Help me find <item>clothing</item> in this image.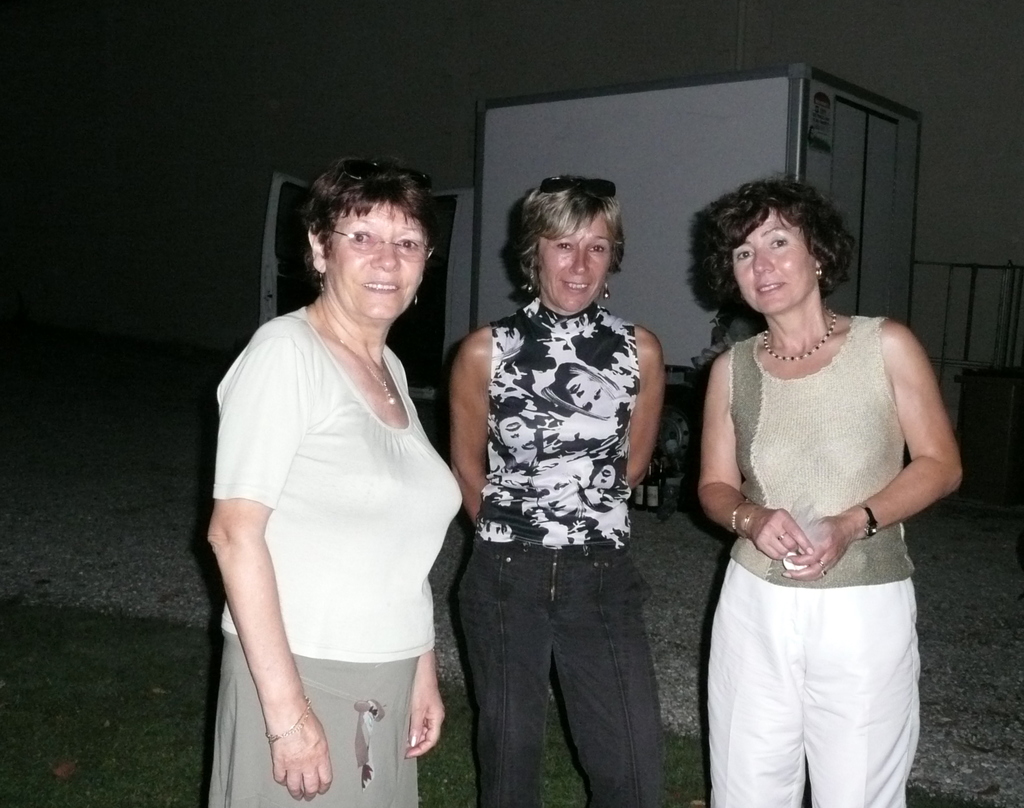
Found it: crop(701, 312, 924, 807).
